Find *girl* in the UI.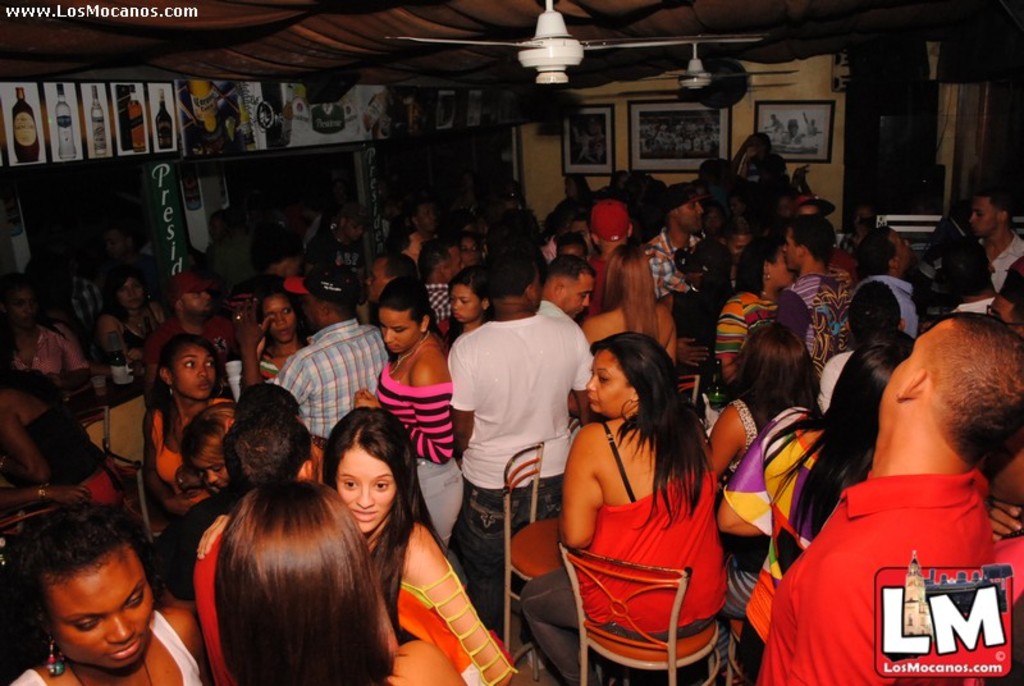
UI element at [196,466,465,685].
